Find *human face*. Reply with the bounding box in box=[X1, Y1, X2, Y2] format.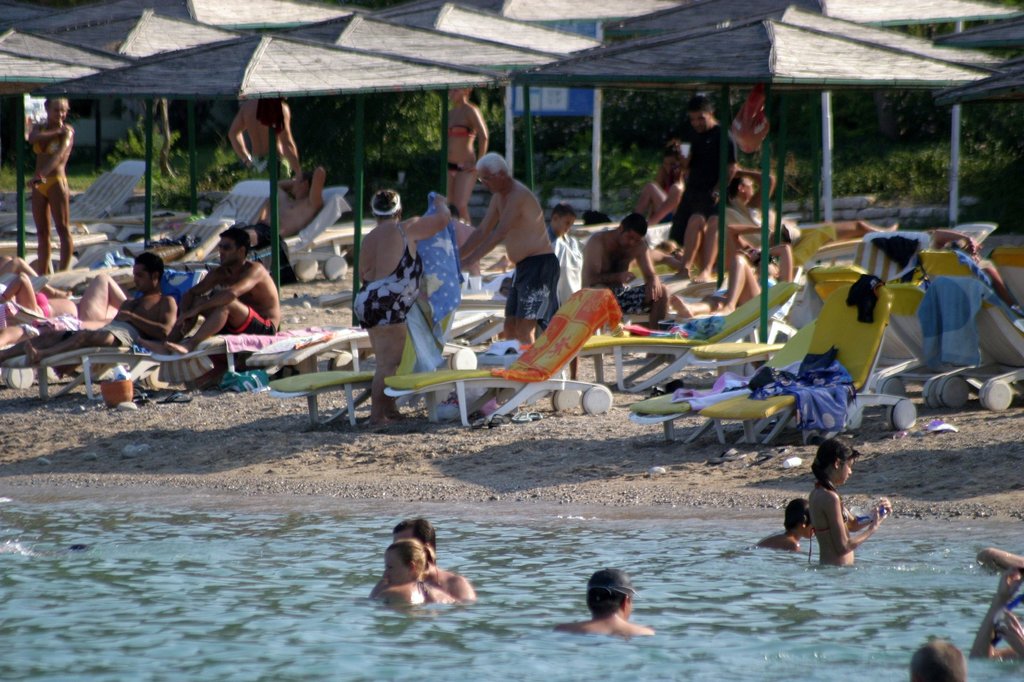
box=[132, 262, 152, 291].
